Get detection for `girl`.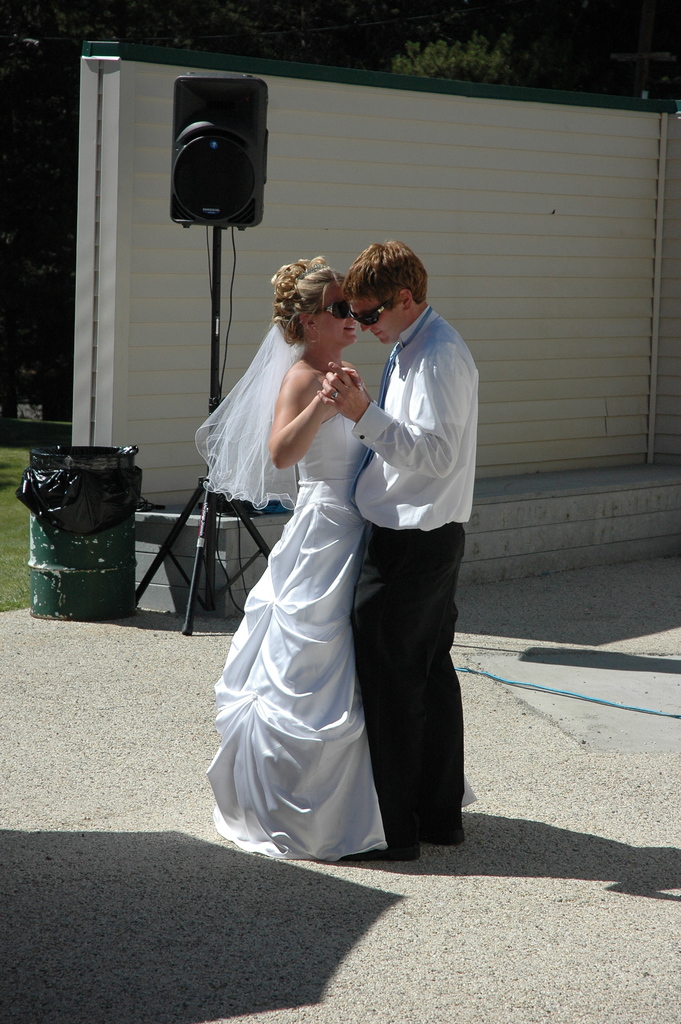
Detection: region(192, 257, 357, 872).
